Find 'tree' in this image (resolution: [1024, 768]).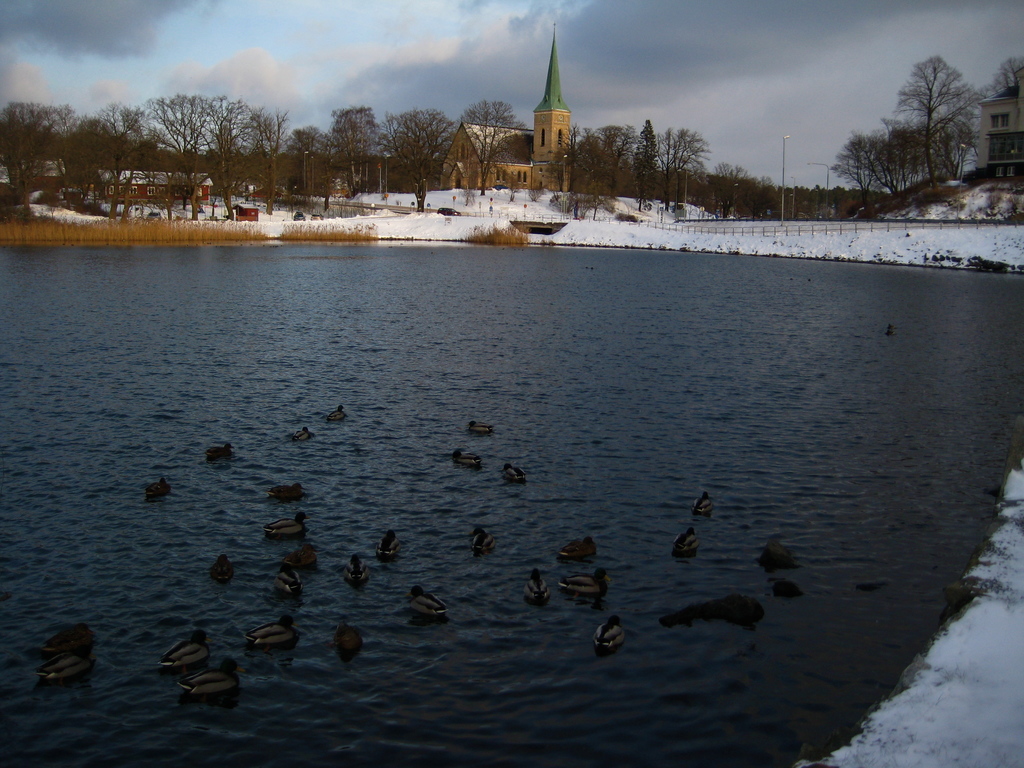
[left=288, top=114, right=333, bottom=195].
